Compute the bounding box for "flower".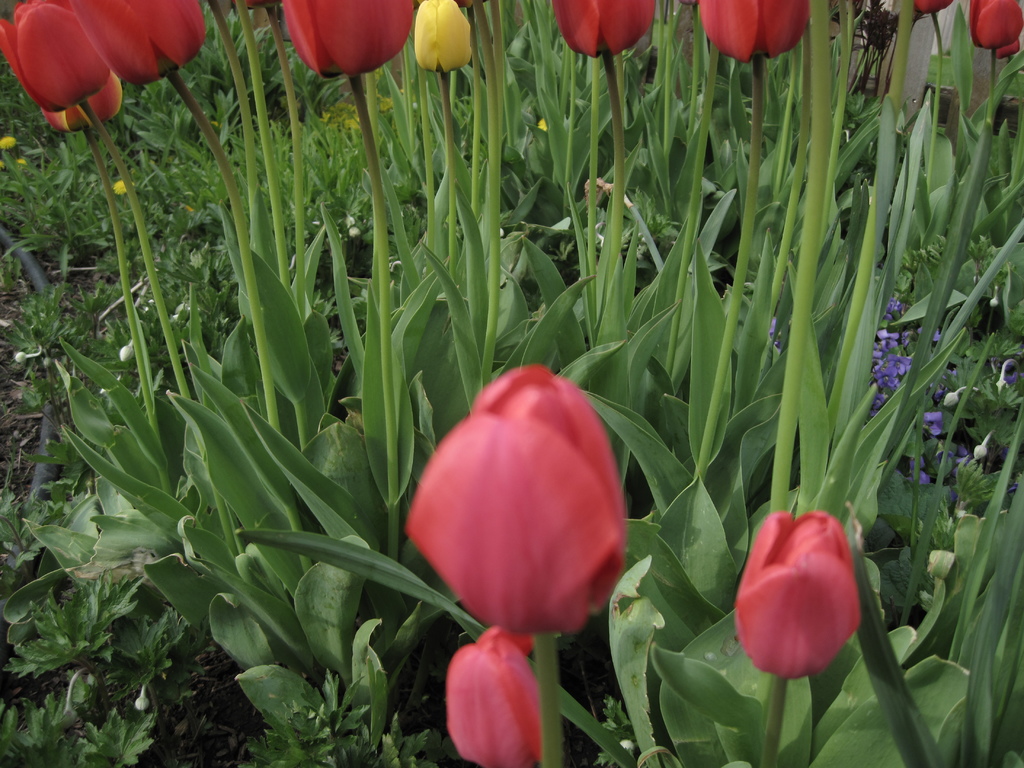
select_region(408, 360, 632, 648).
